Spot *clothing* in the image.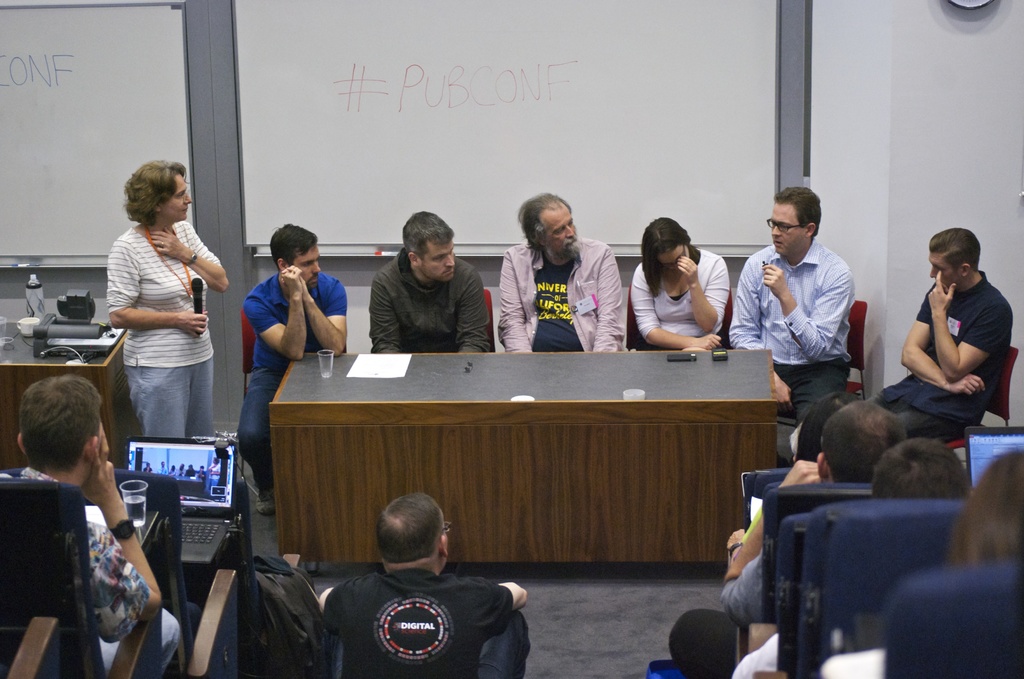
*clothing* found at 728/233/854/464.
